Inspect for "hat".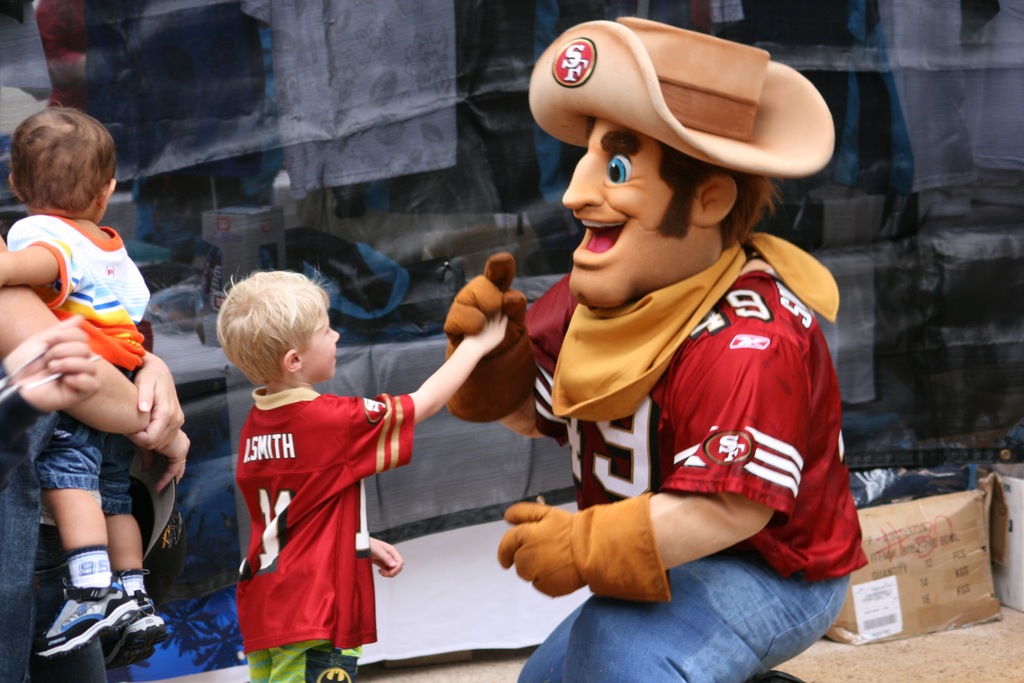
Inspection: left=532, top=15, right=839, bottom=181.
